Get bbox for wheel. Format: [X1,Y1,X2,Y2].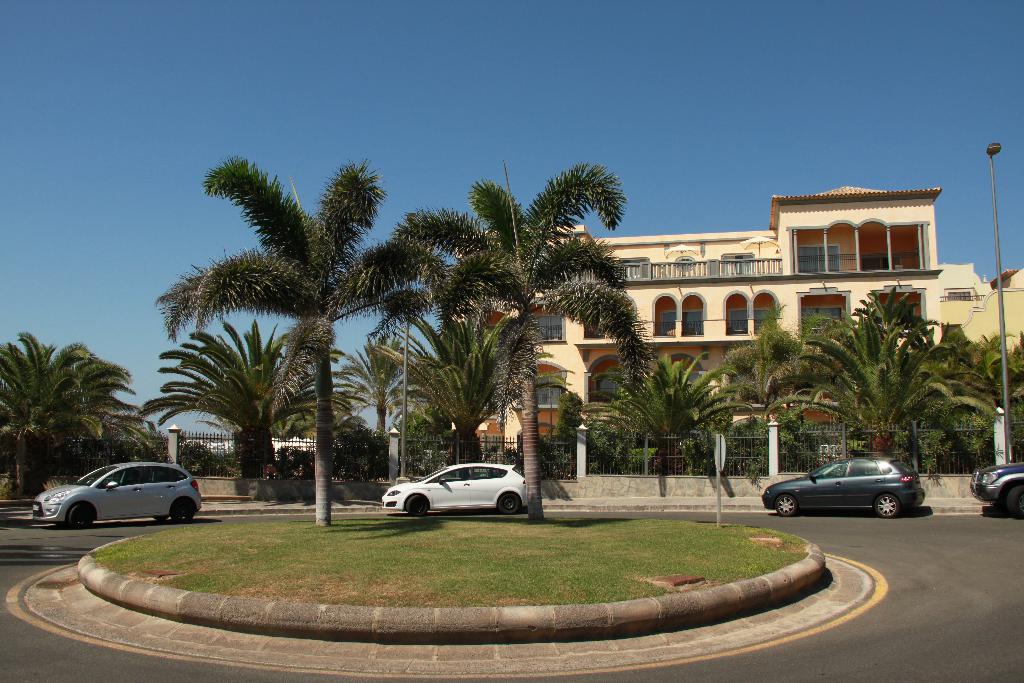
[500,491,518,511].
